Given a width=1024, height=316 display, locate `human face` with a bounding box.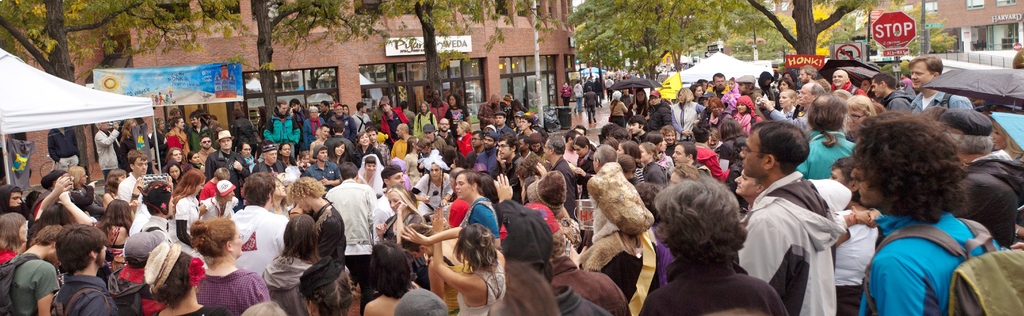
Located: 10/191/21/207.
